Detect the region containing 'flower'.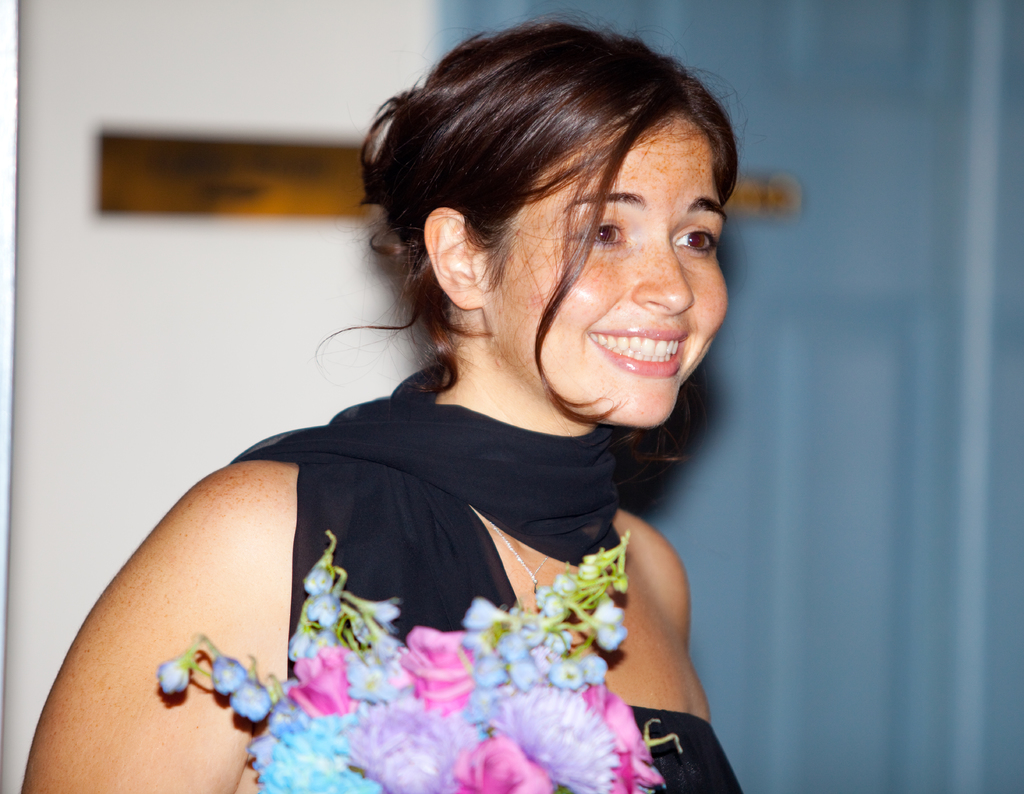
152:532:654:784.
